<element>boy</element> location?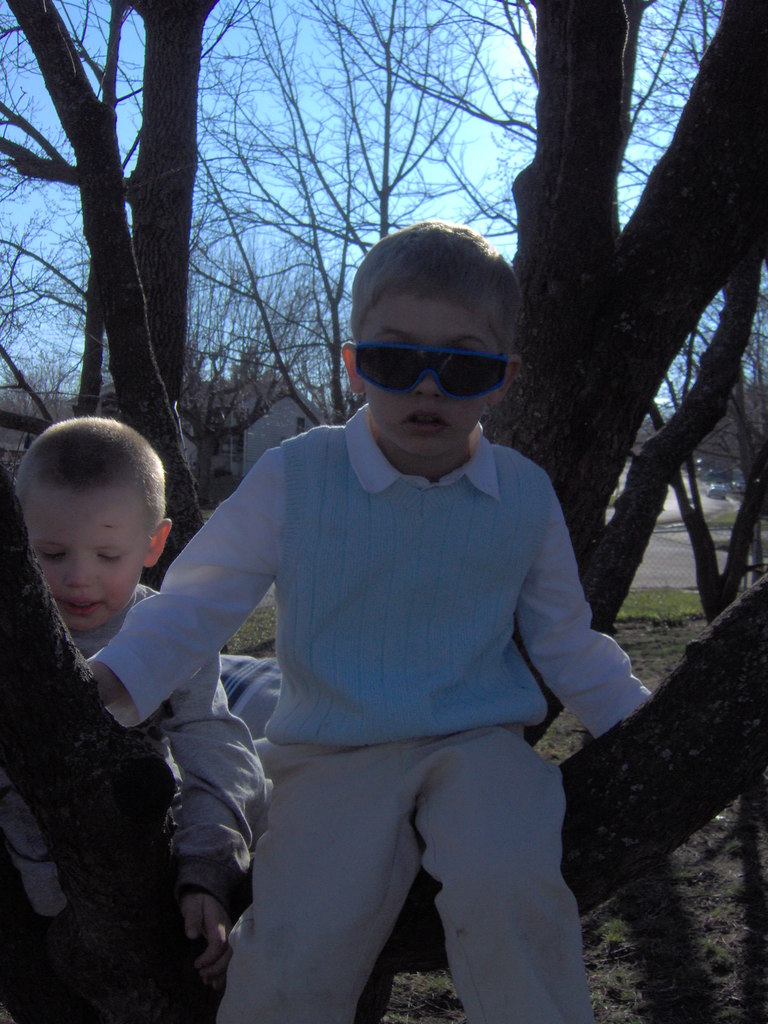
bbox=(86, 218, 652, 1021)
